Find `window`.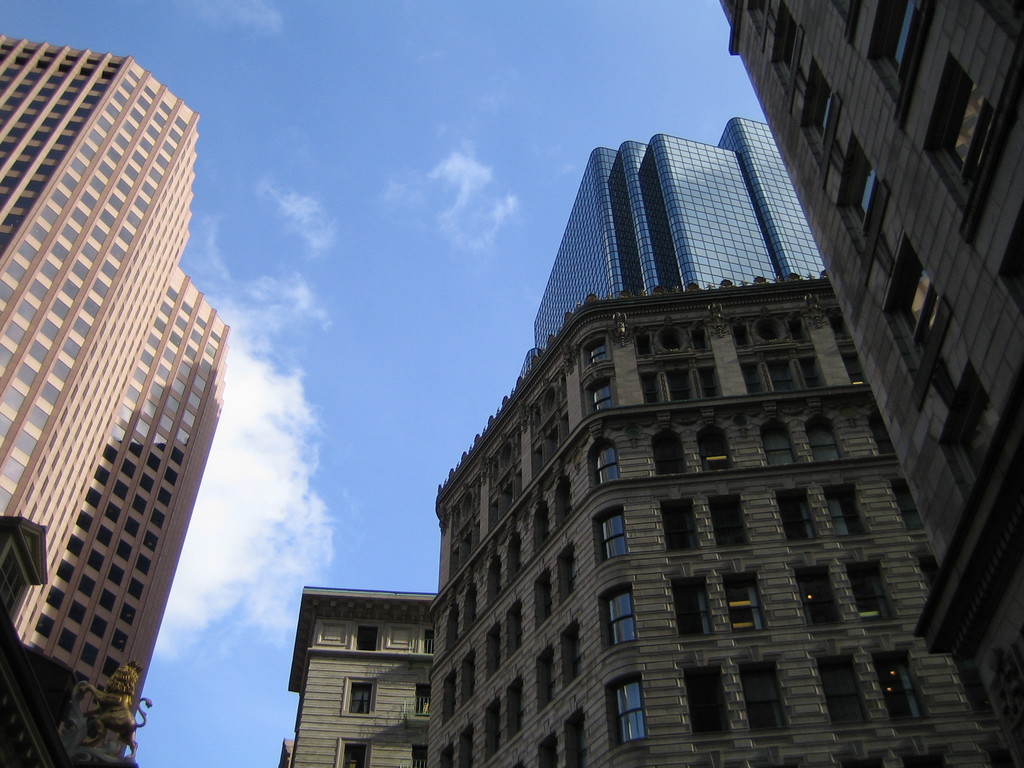
bbox(598, 582, 645, 653).
